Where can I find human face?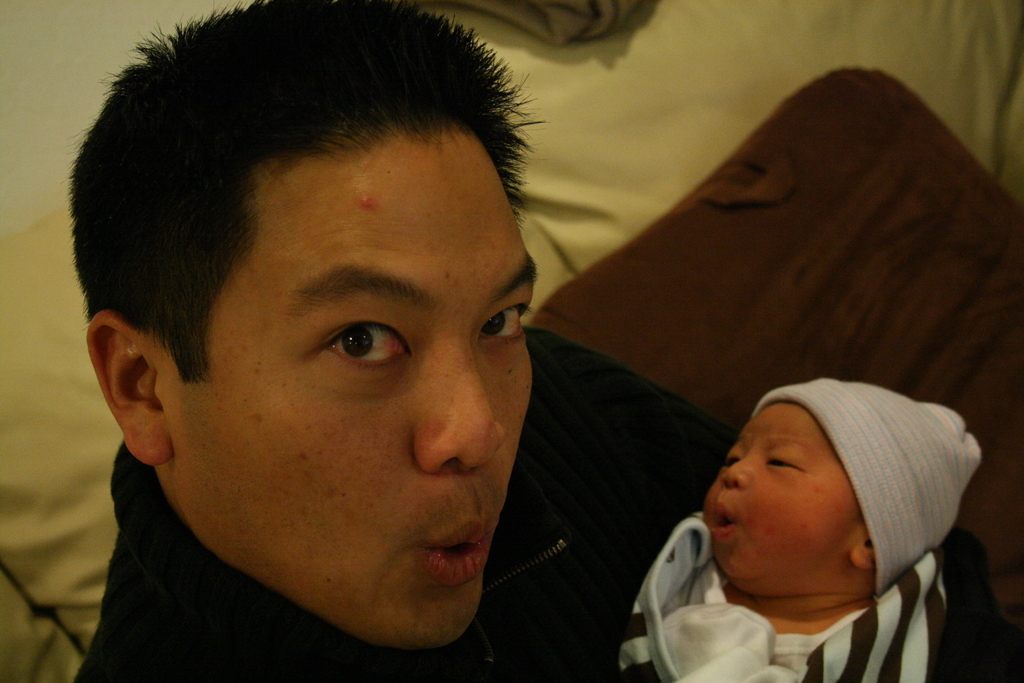
You can find it at select_region(705, 398, 848, 589).
